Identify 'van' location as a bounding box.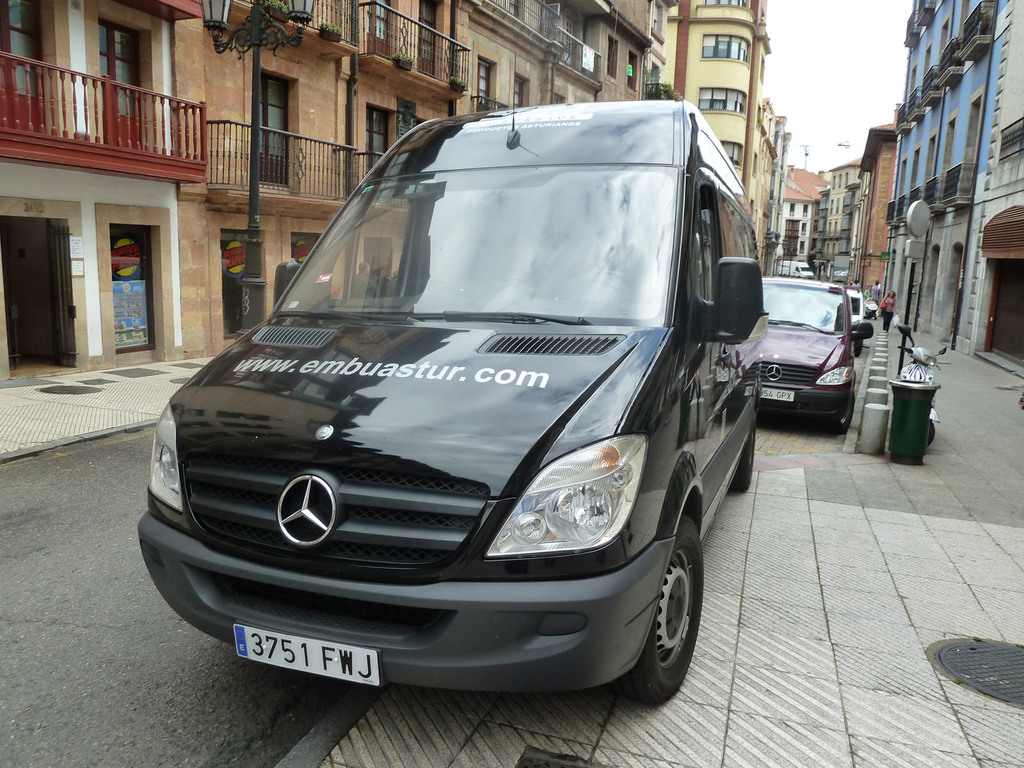
778, 258, 816, 278.
